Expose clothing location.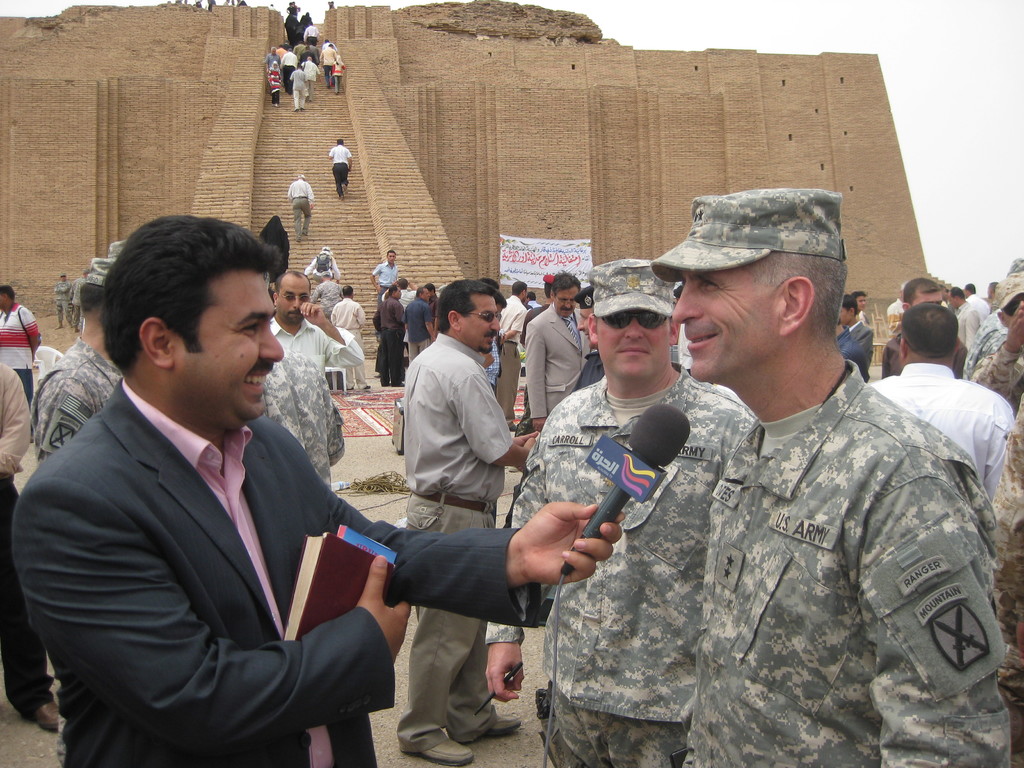
Exposed at box=[332, 297, 366, 388].
